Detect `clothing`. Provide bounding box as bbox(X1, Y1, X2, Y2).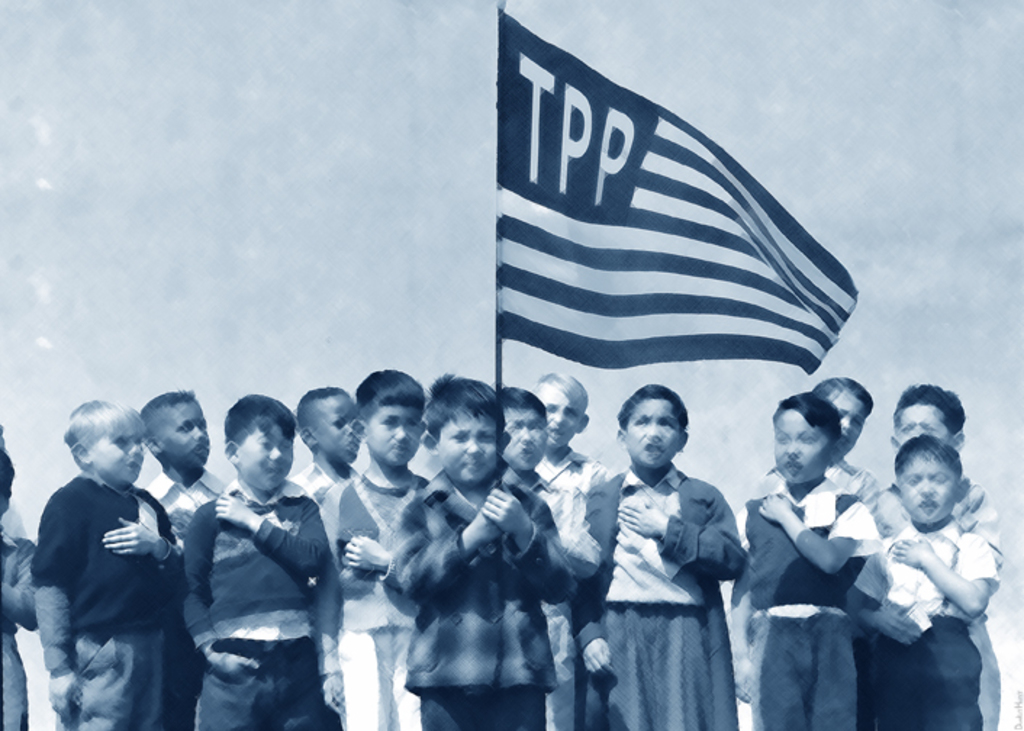
bbox(732, 474, 882, 730).
